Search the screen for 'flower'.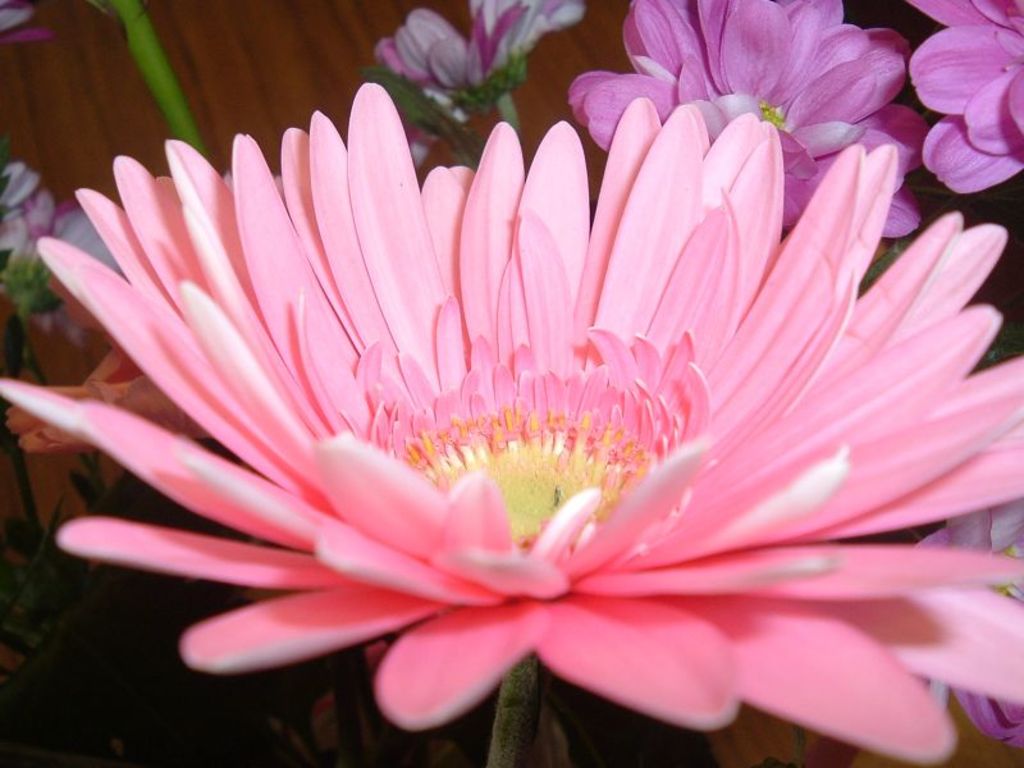
Found at <region>0, 155, 115, 273</region>.
